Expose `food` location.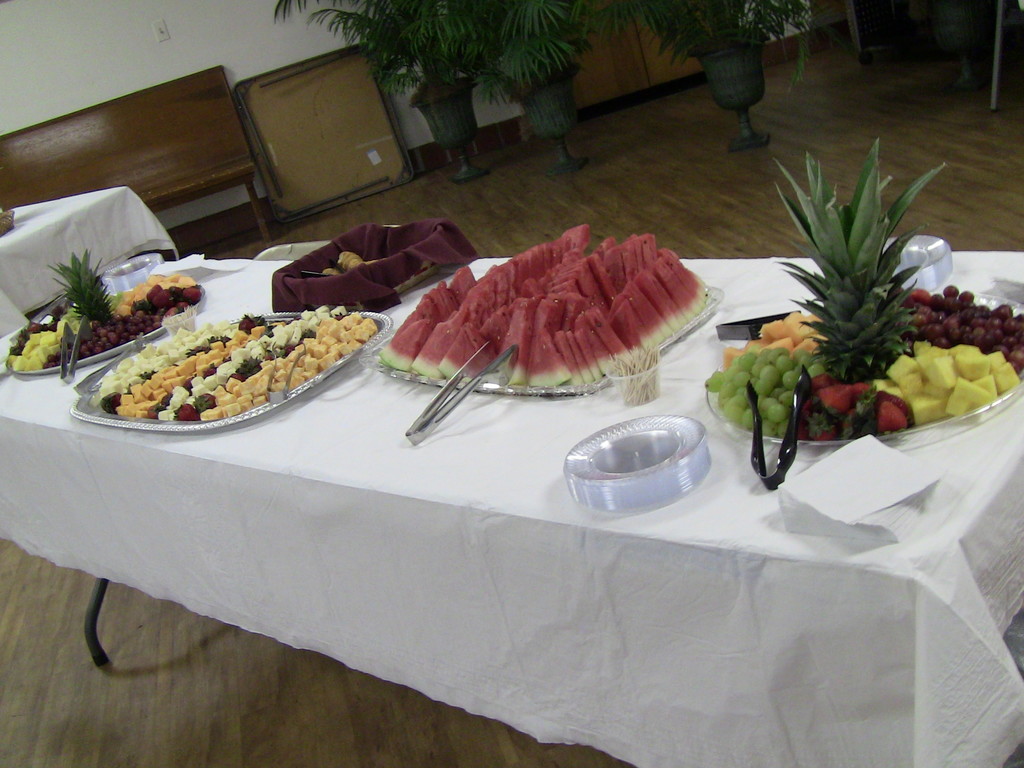
Exposed at {"left": 324, "top": 251, "right": 380, "bottom": 275}.
